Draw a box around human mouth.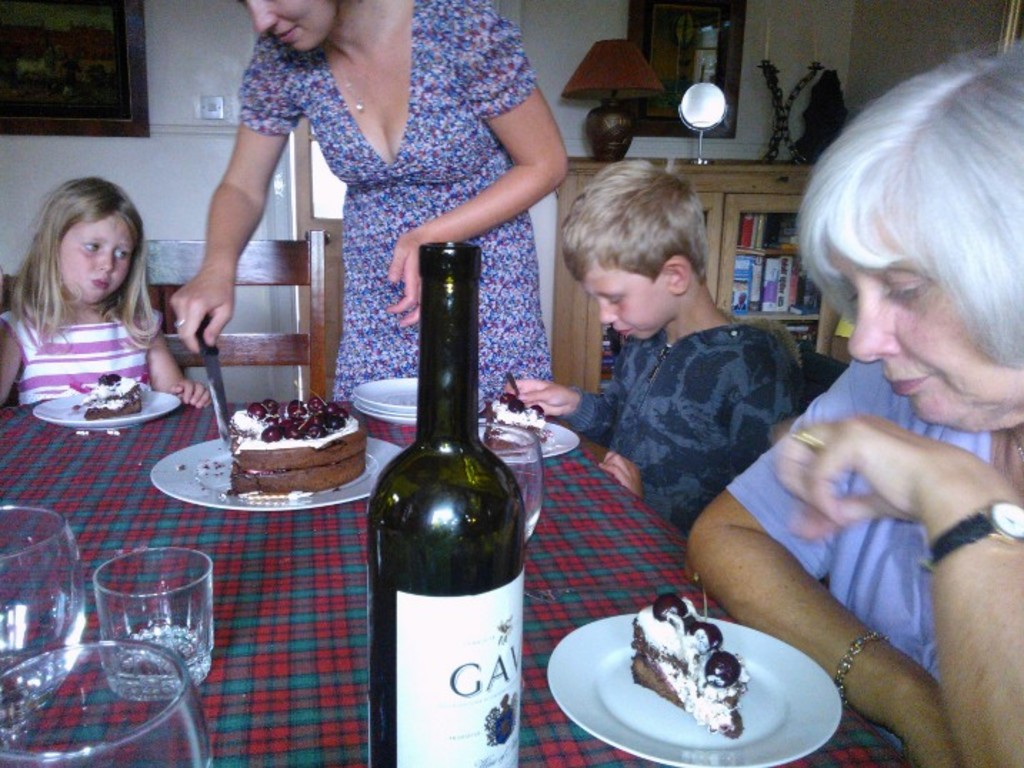
crop(620, 321, 633, 334).
